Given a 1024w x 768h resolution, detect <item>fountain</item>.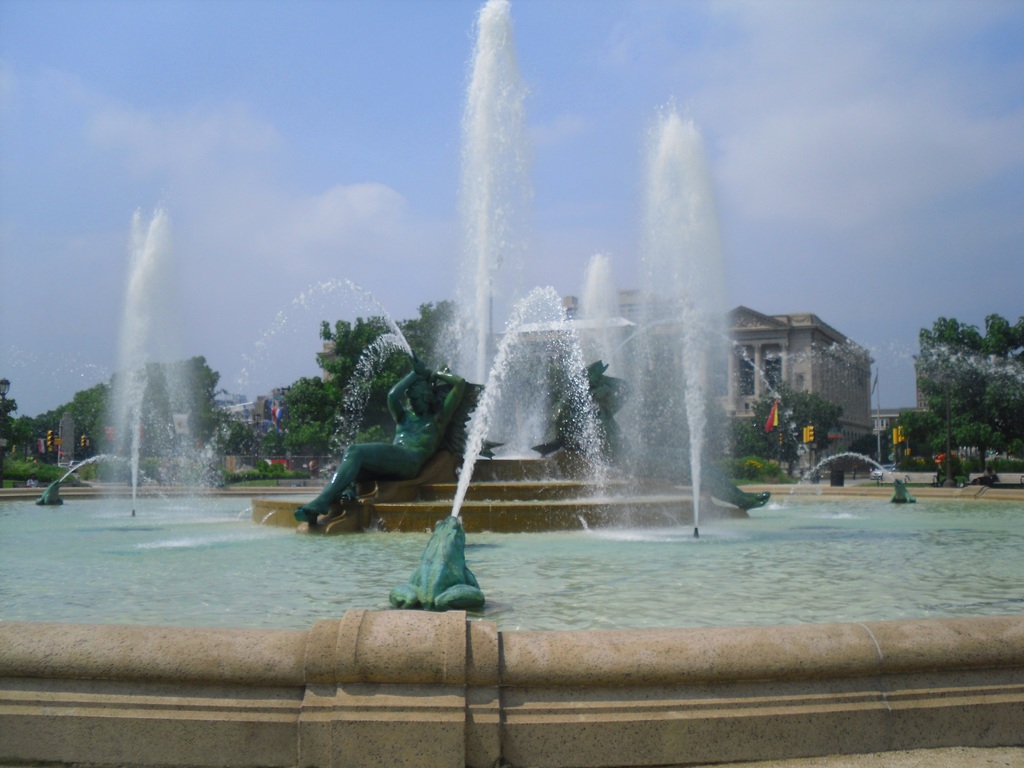
BBox(452, 97, 778, 620).
